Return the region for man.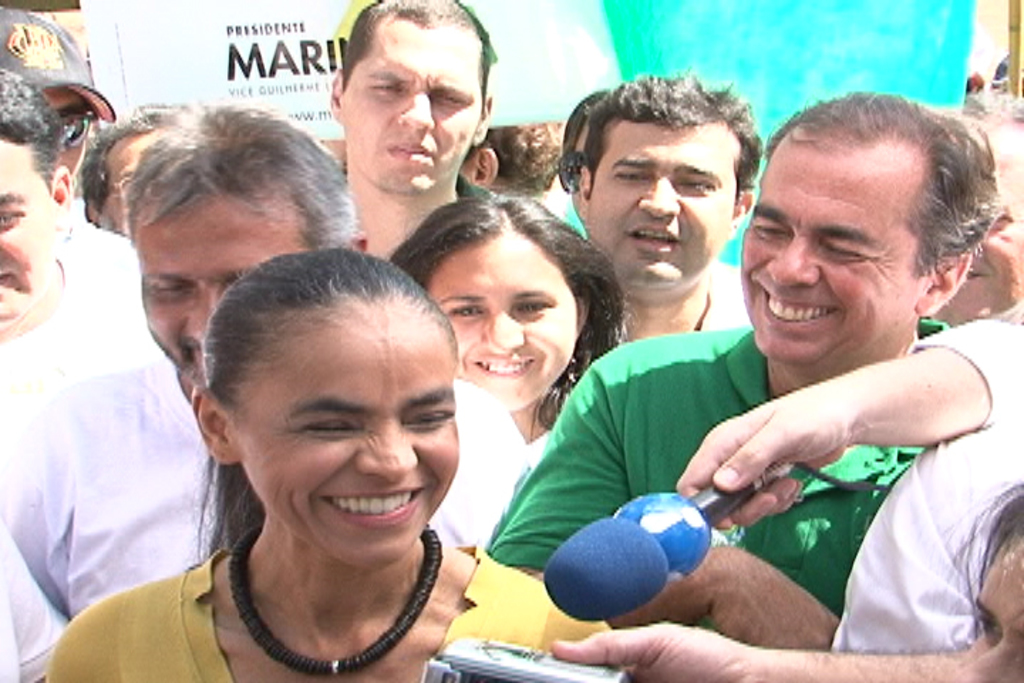
(0, 6, 118, 195).
